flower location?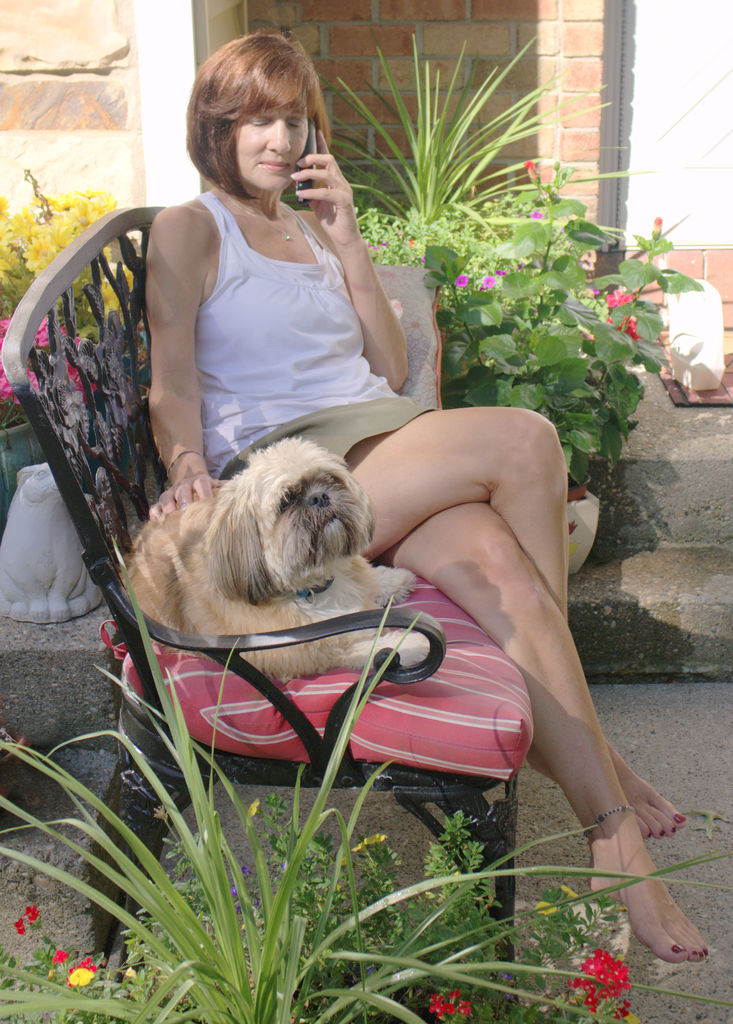
[x1=459, y1=271, x2=469, y2=287]
